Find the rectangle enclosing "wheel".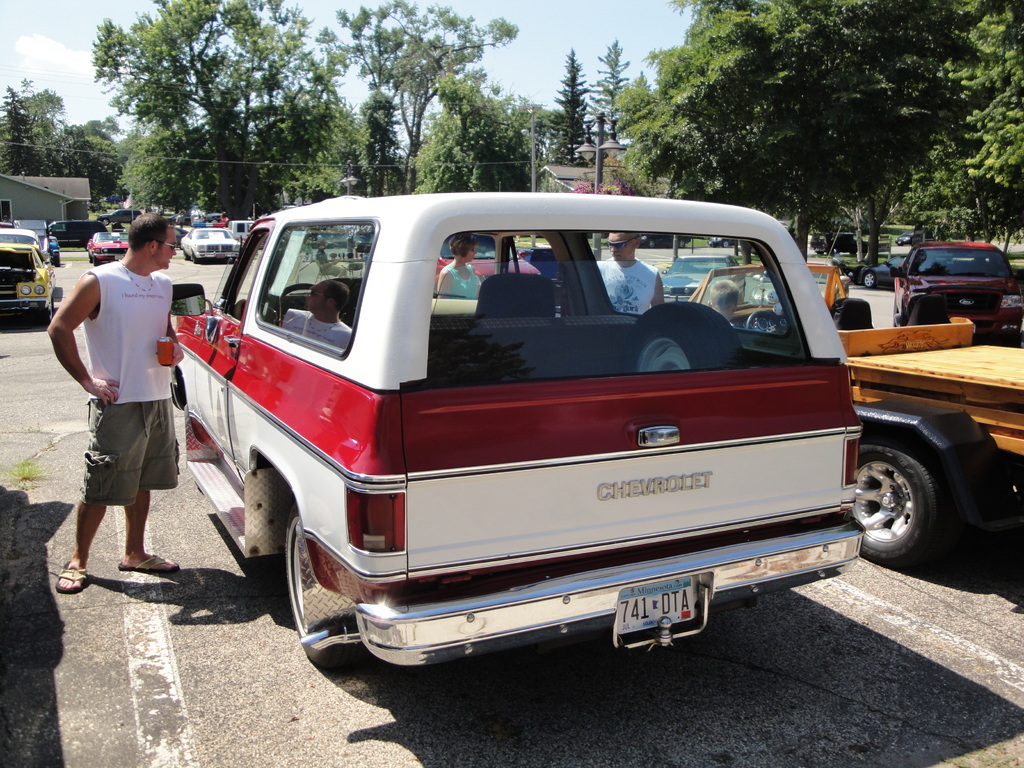
Rect(272, 282, 329, 319).
